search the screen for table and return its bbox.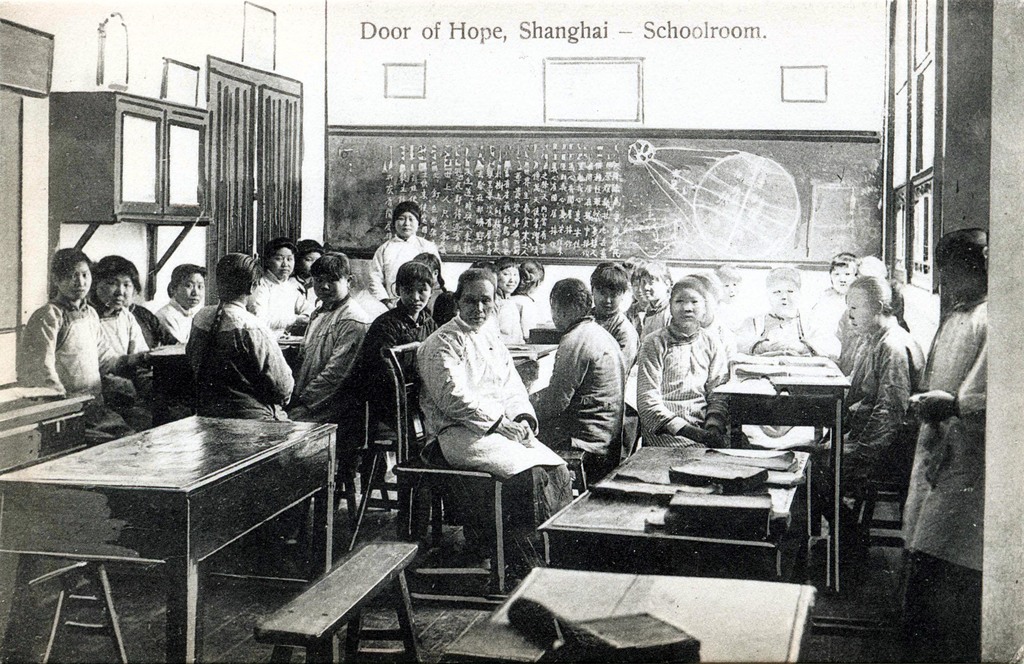
Found: box(535, 447, 819, 581).
